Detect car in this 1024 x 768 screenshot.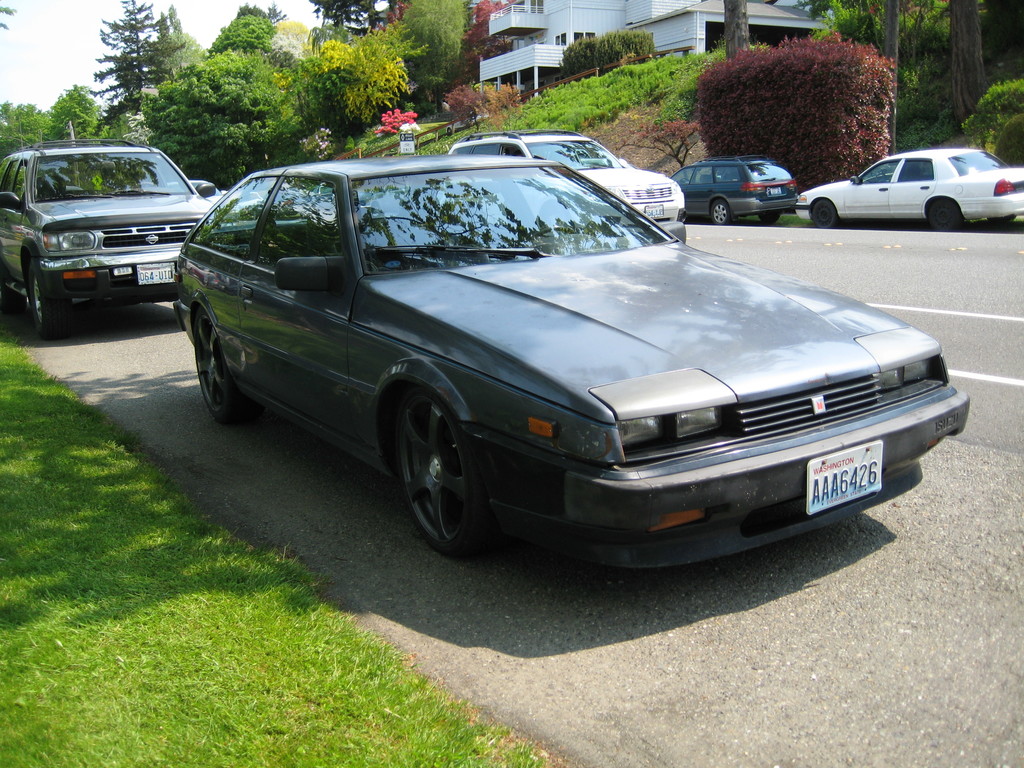
Detection: region(452, 134, 689, 230).
